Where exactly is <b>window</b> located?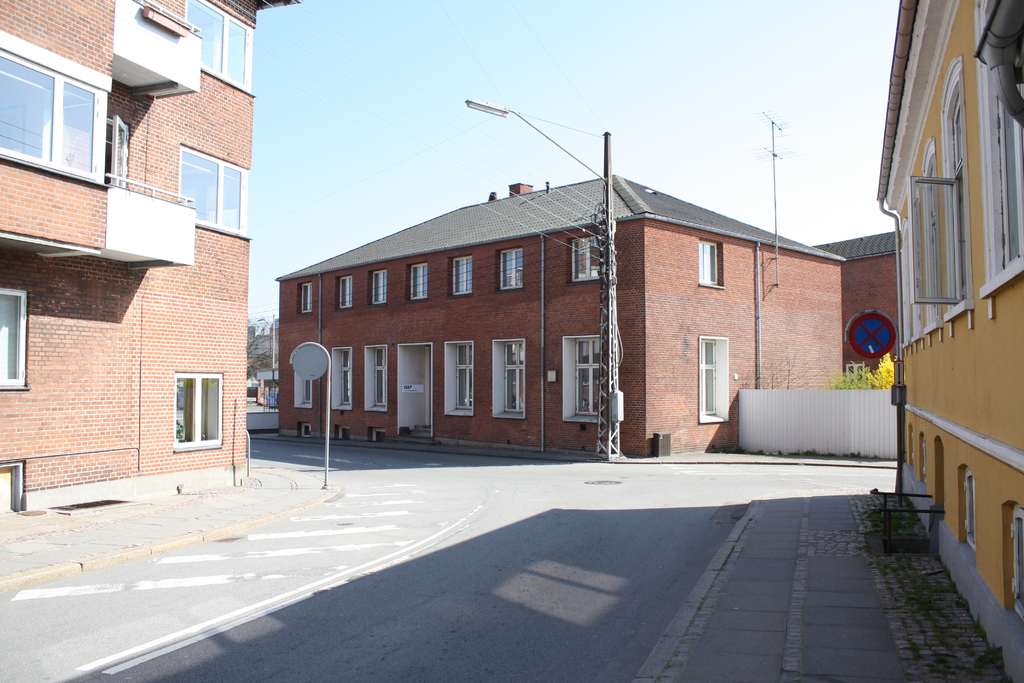
Its bounding box is (x1=560, y1=335, x2=603, y2=422).
